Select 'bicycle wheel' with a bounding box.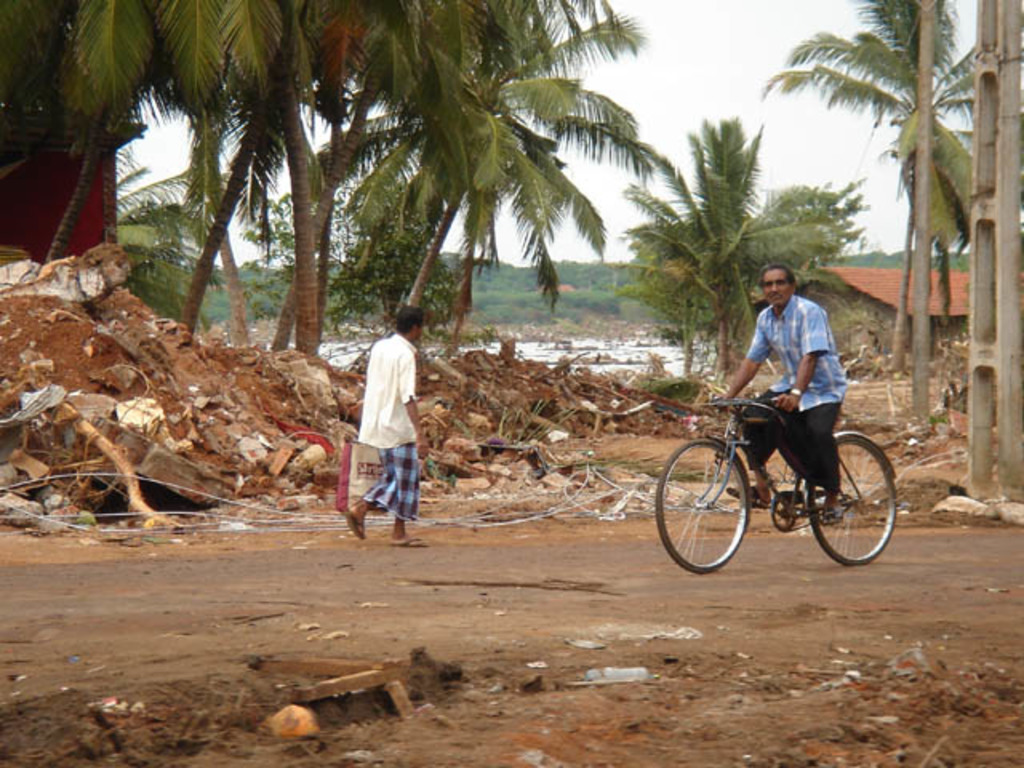
Rect(656, 442, 747, 573).
